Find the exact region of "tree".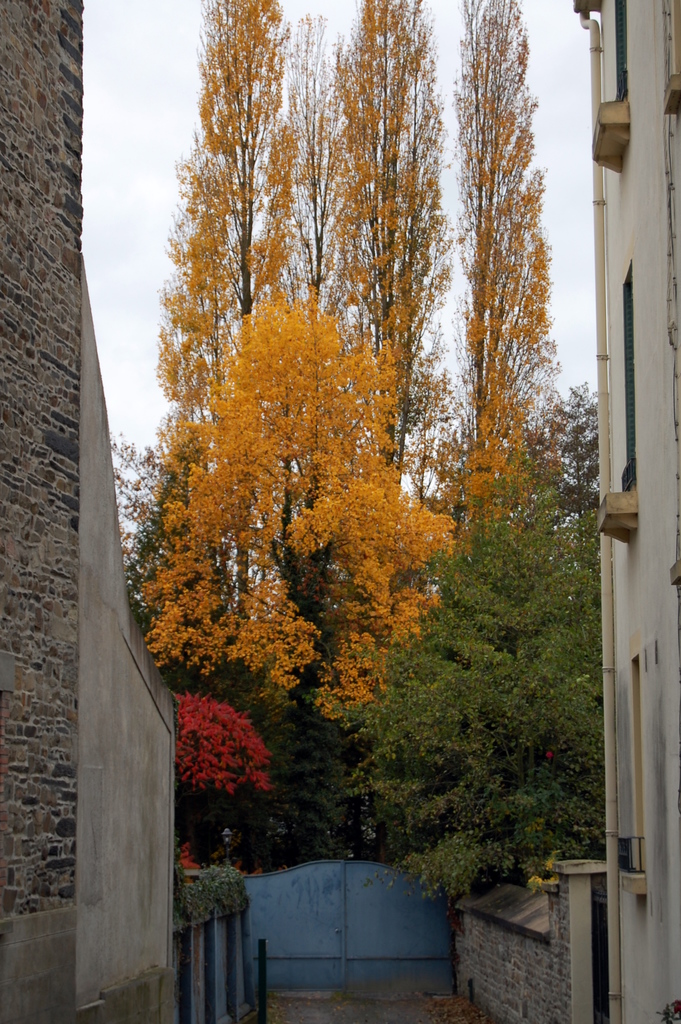
Exact region: Rect(463, 385, 616, 648).
